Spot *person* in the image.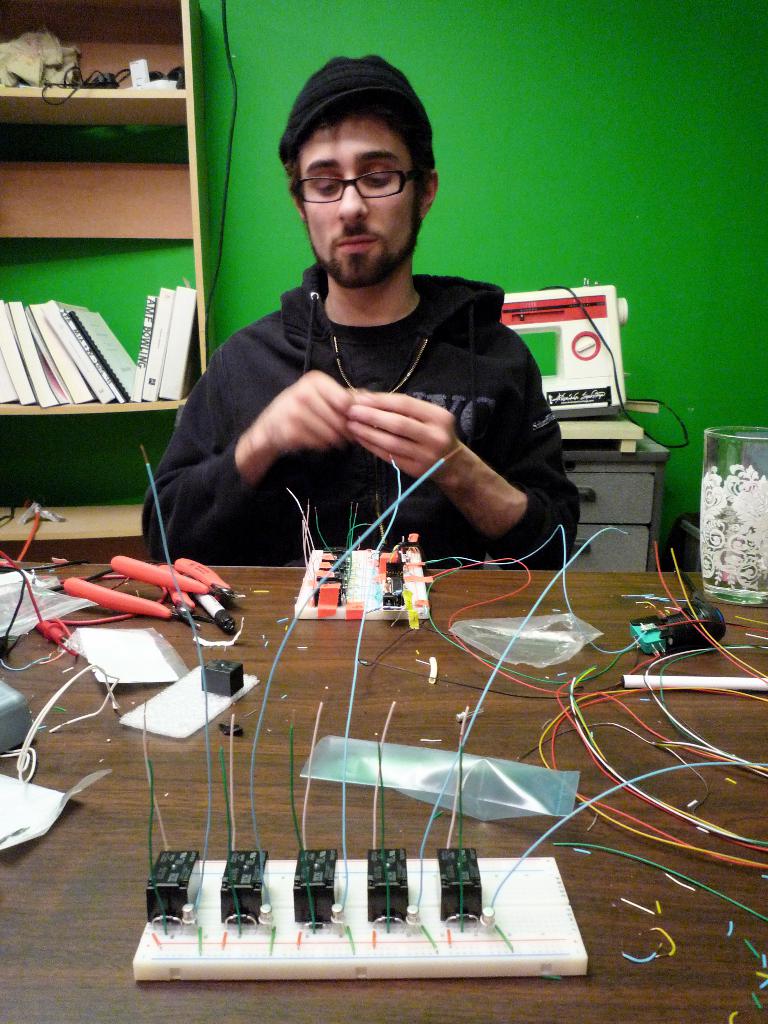
*person* found at {"x1": 141, "y1": 58, "x2": 584, "y2": 570}.
